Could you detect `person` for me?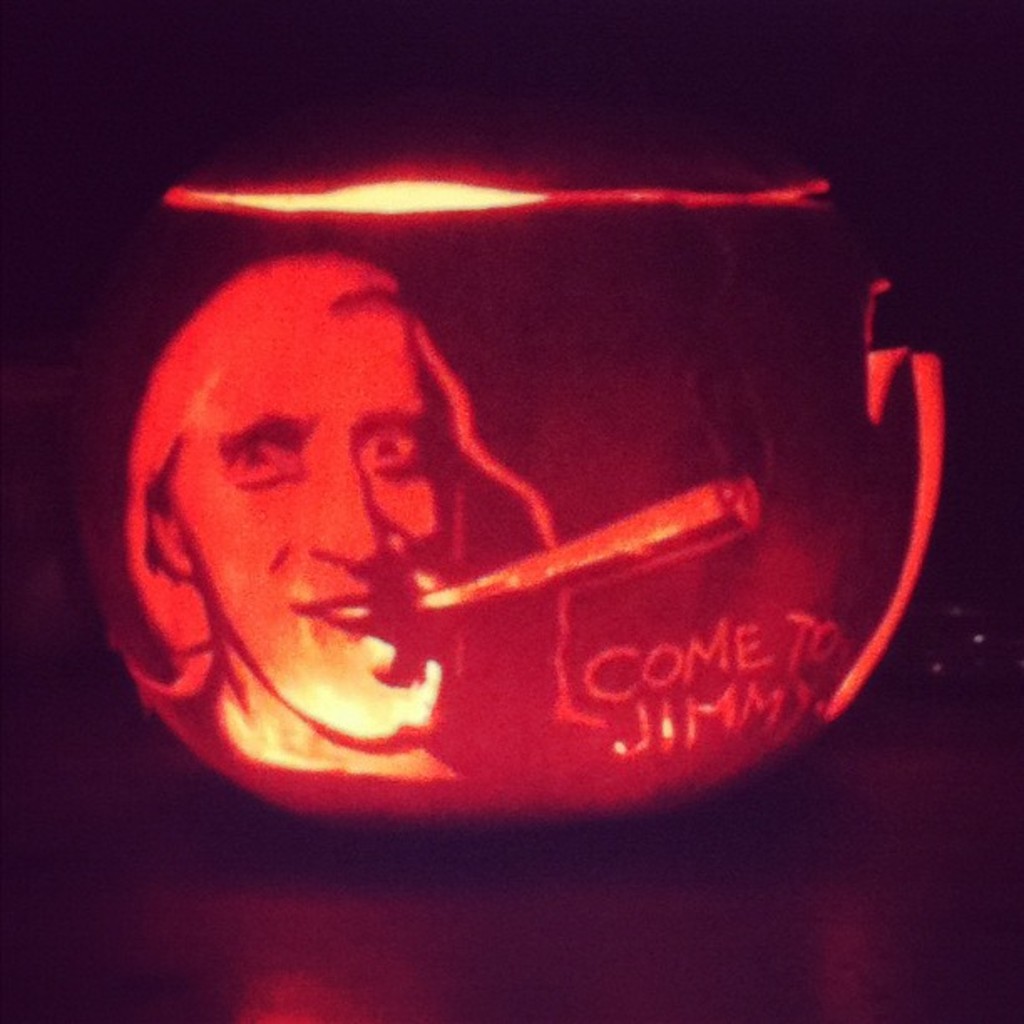
Detection result: pyautogui.locateOnScreen(94, 238, 699, 806).
